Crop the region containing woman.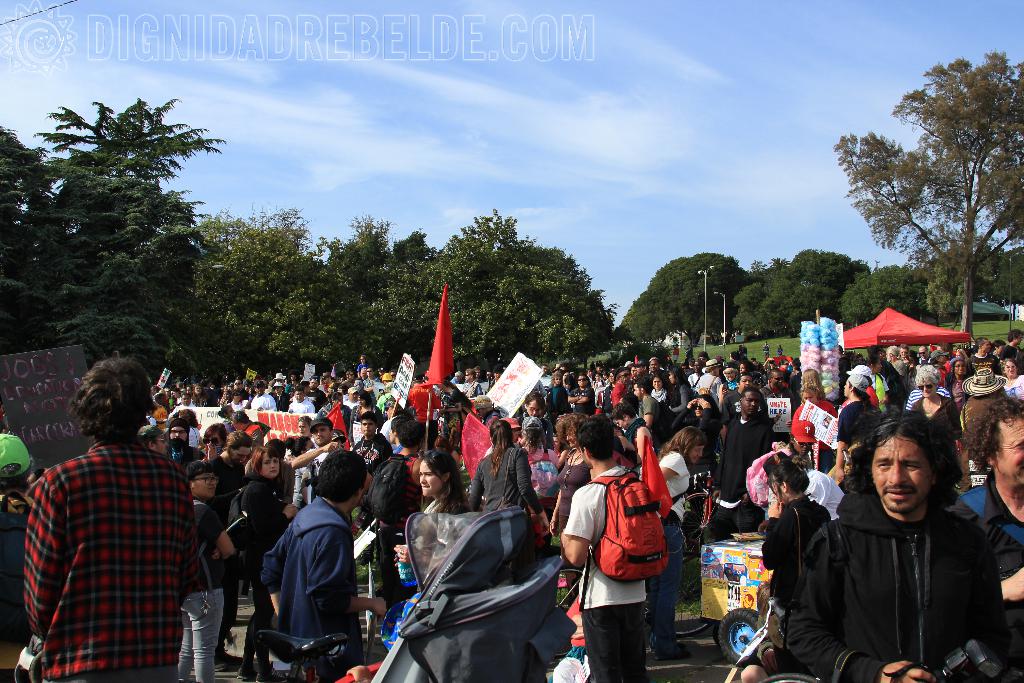
Crop region: <region>193, 384, 209, 407</region>.
